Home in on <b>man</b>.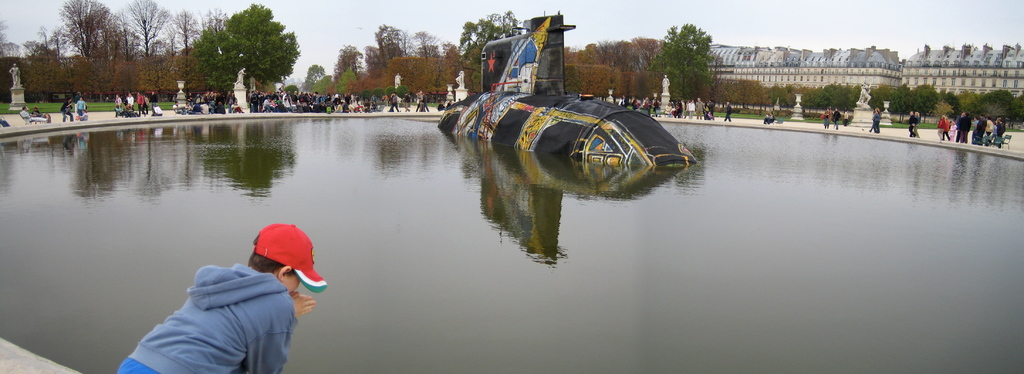
Homed in at 21, 105, 50, 125.
